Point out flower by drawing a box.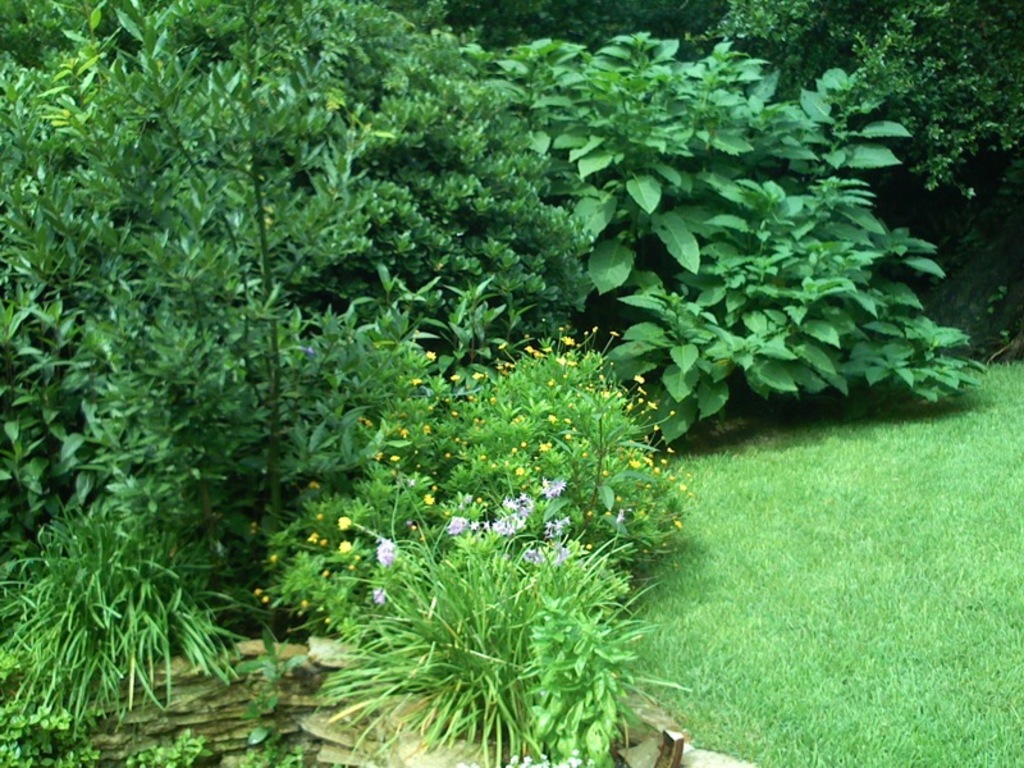
crop(375, 540, 396, 564).
